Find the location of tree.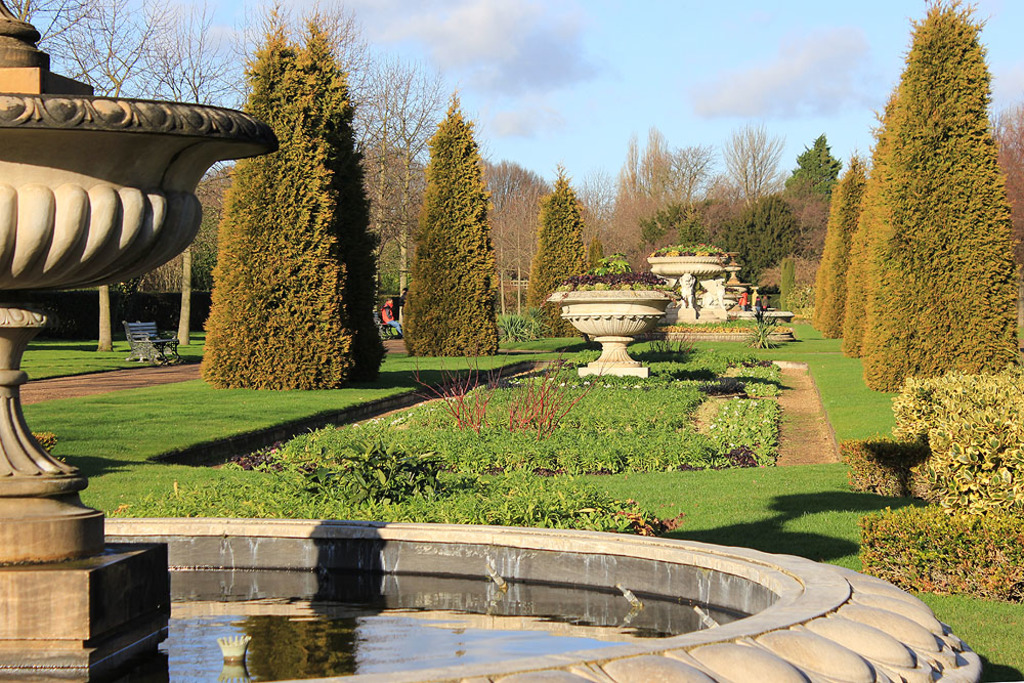
Location: 600/143/650/295.
